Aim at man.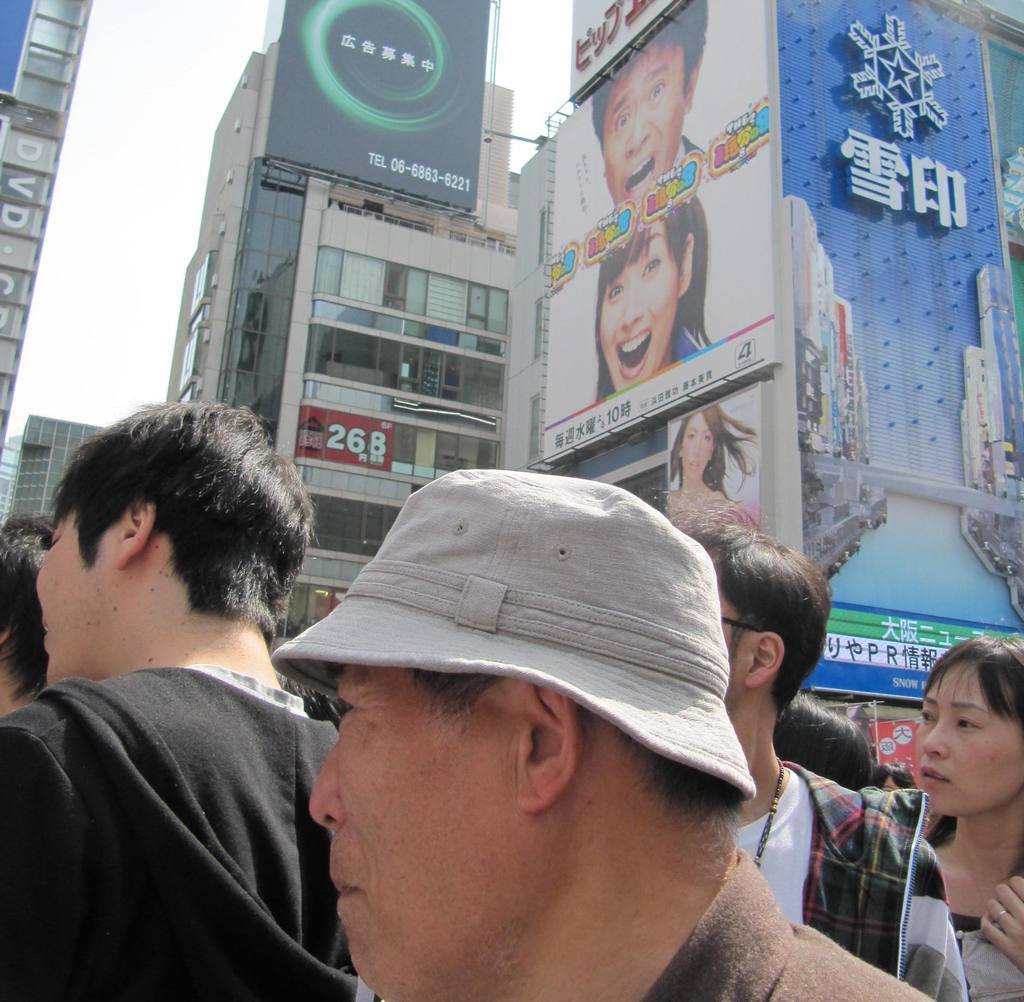
Aimed at {"left": 0, "top": 507, "right": 56, "bottom": 716}.
